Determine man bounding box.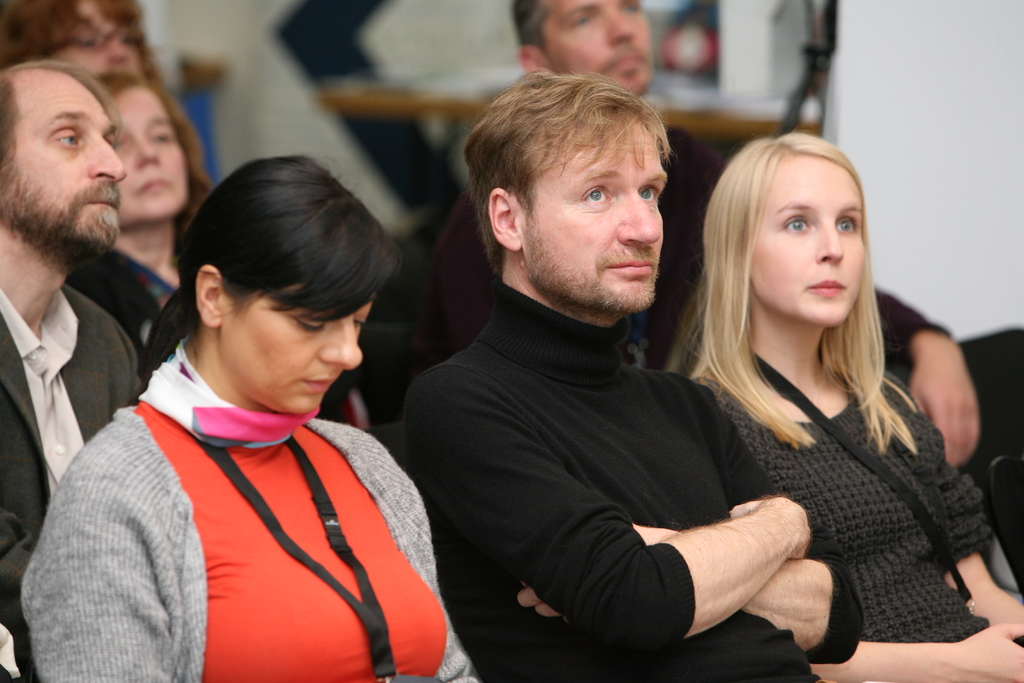
Determined: bbox(0, 58, 145, 682).
